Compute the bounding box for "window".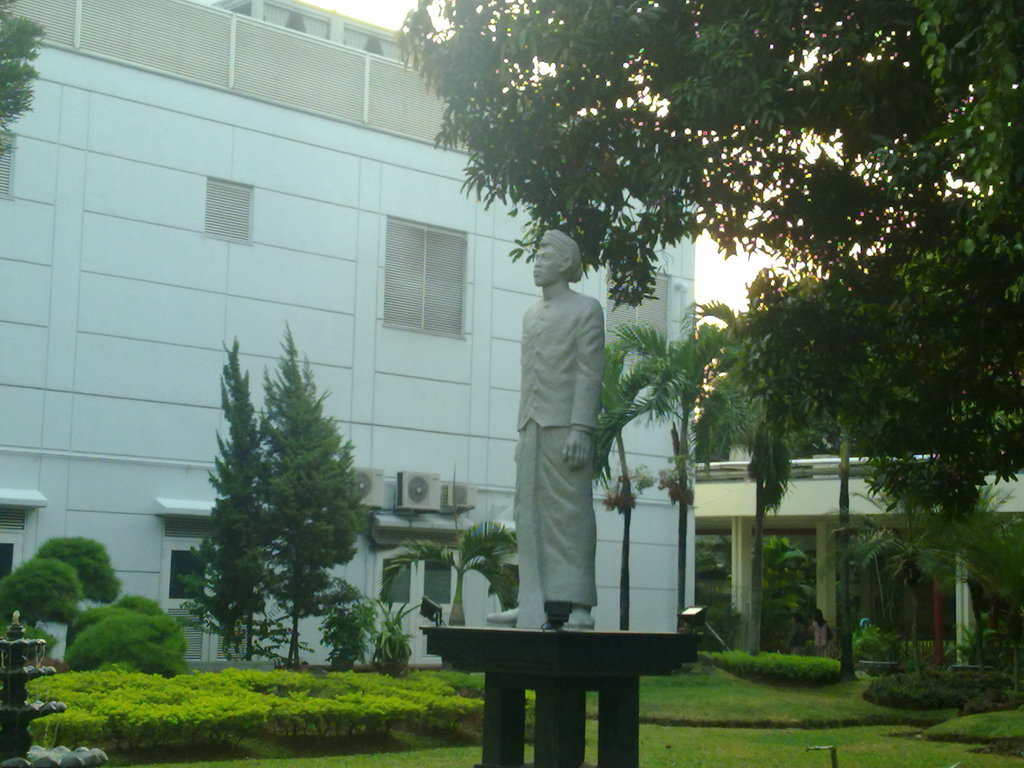
bbox=(752, 532, 817, 652).
